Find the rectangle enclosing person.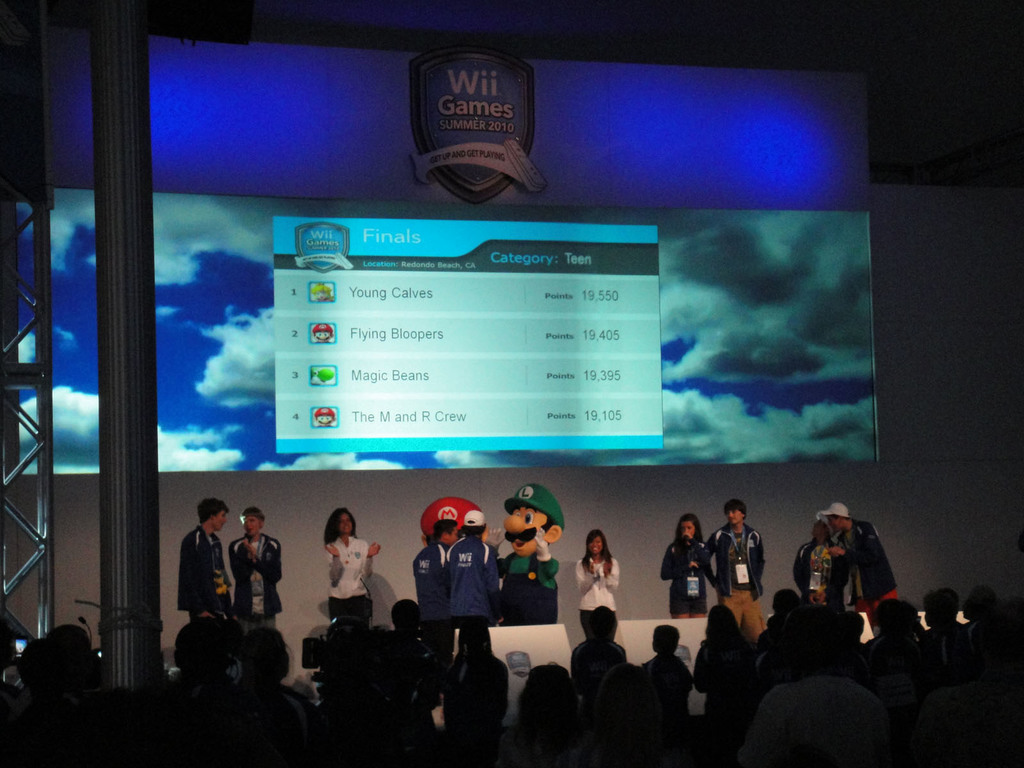
<region>576, 527, 621, 646</region>.
